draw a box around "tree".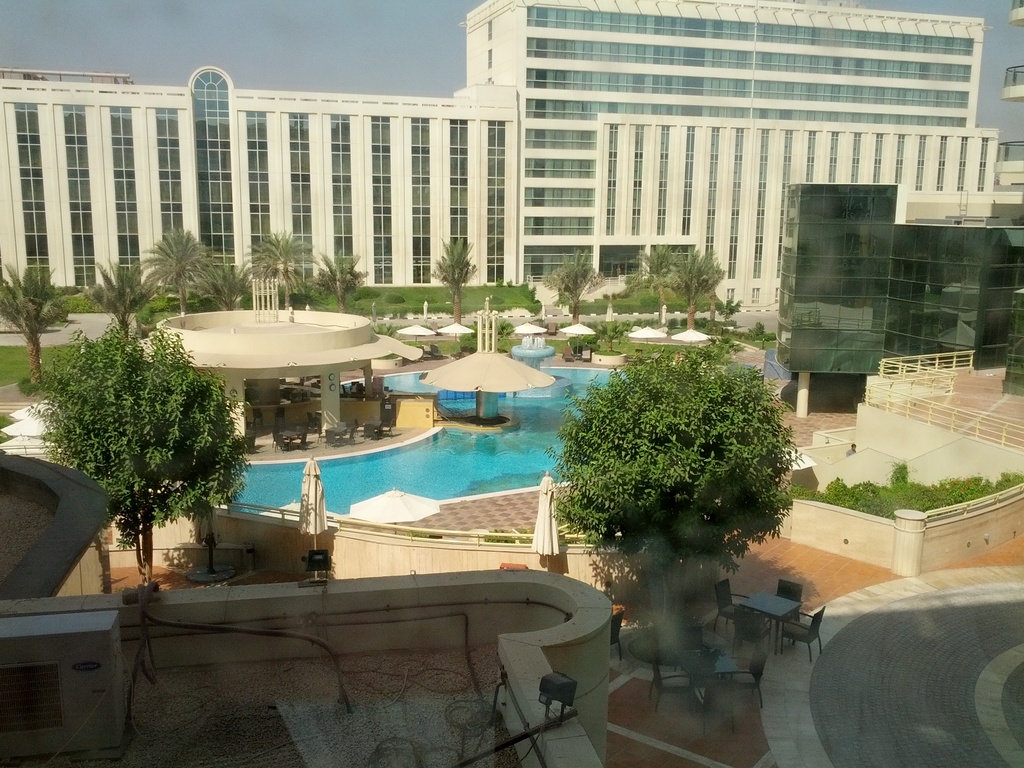
[138, 223, 206, 315].
